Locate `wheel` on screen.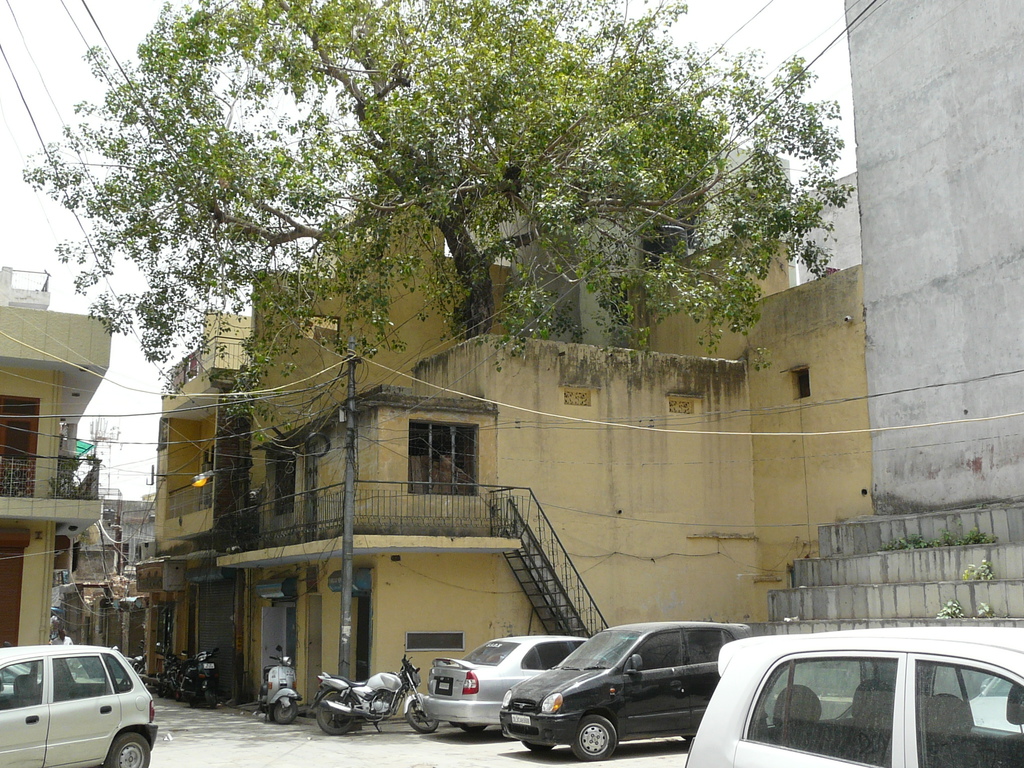
On screen at x1=175, y1=689, x2=181, y2=700.
